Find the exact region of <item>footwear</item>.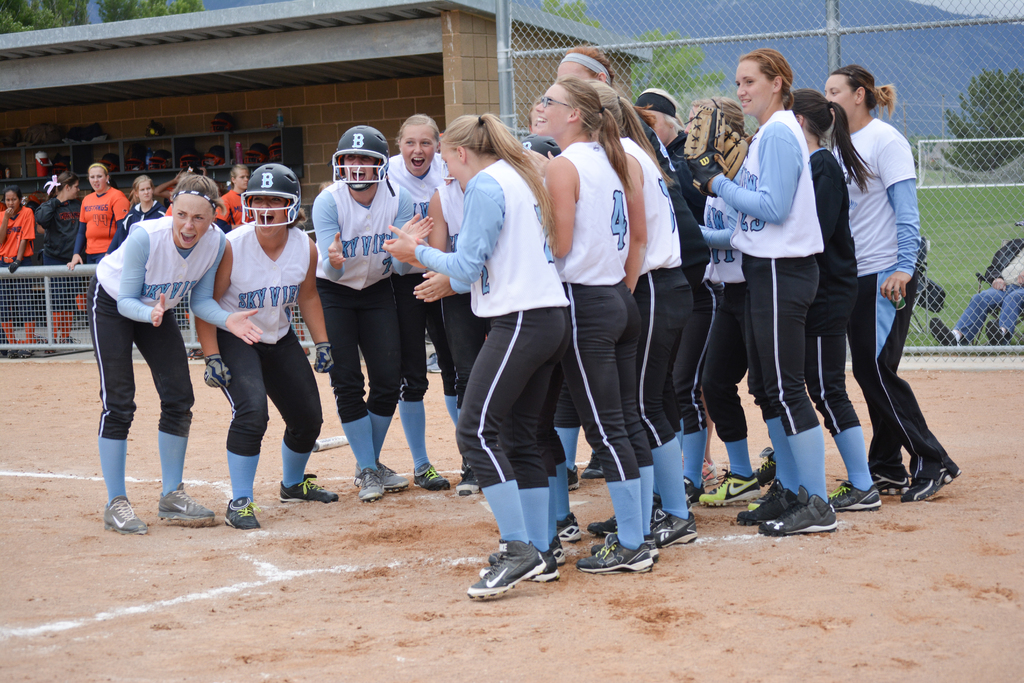
Exact region: [left=353, top=473, right=387, bottom=503].
